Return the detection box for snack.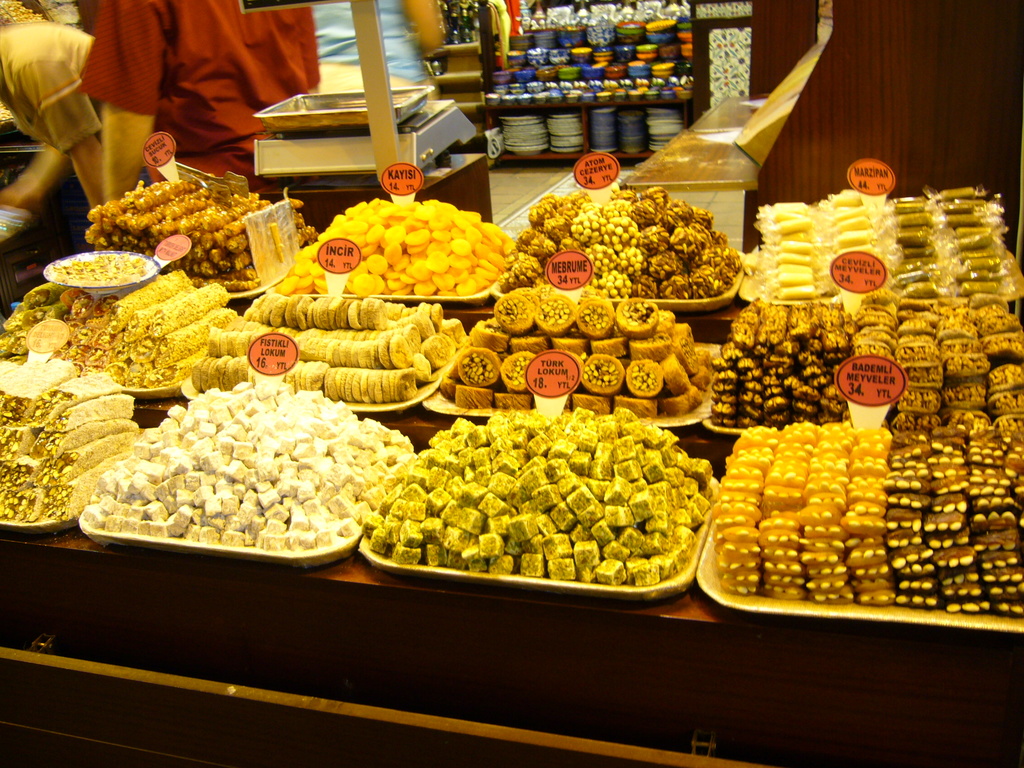
{"left": 63, "top": 378, "right": 406, "bottom": 566}.
